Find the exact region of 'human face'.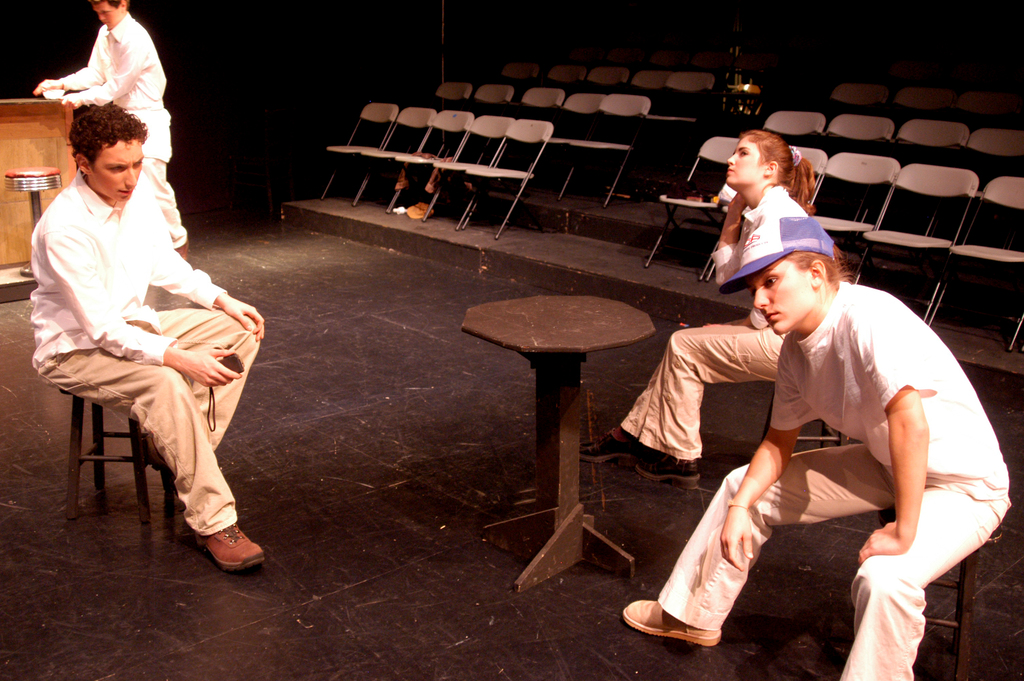
Exact region: 93/0/120/35.
